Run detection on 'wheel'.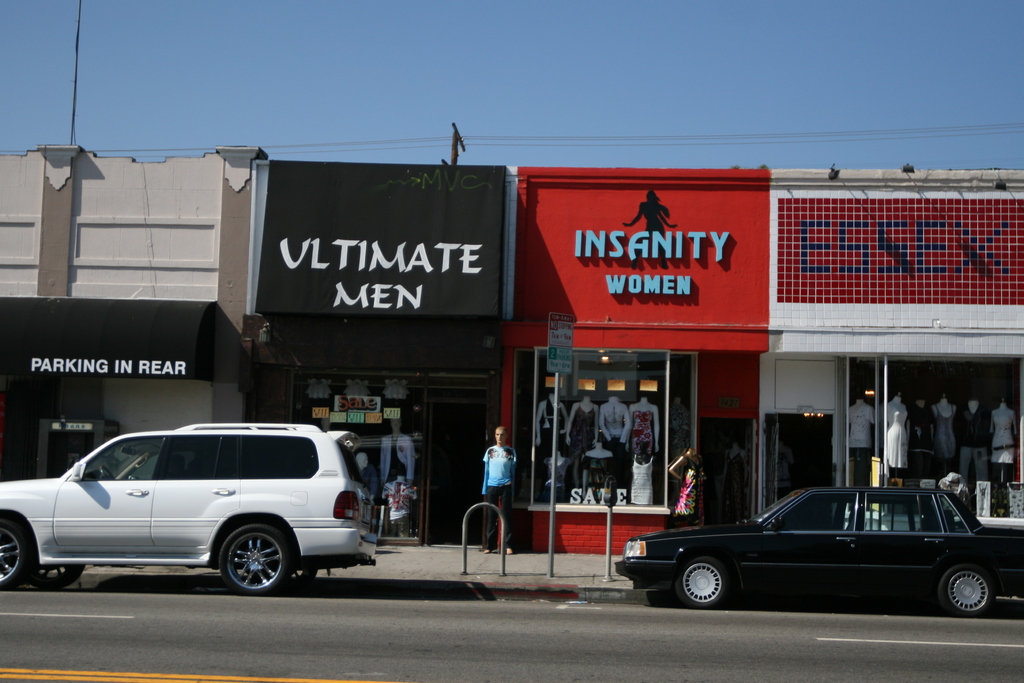
Result: (left=0, top=518, right=35, bottom=589).
